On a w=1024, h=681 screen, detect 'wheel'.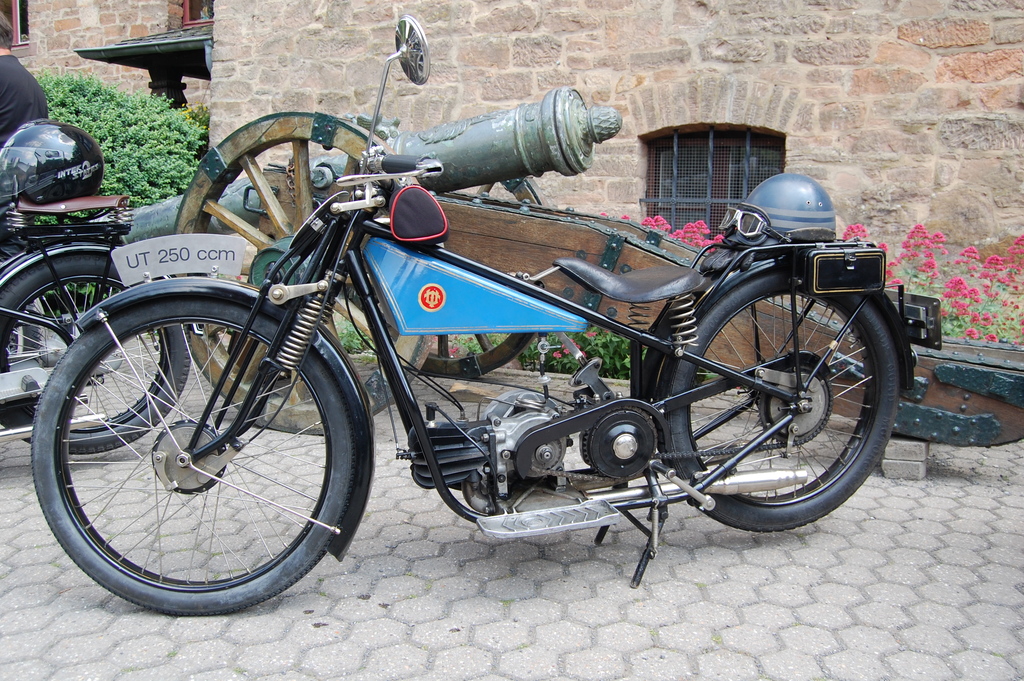
Rect(660, 268, 897, 528).
